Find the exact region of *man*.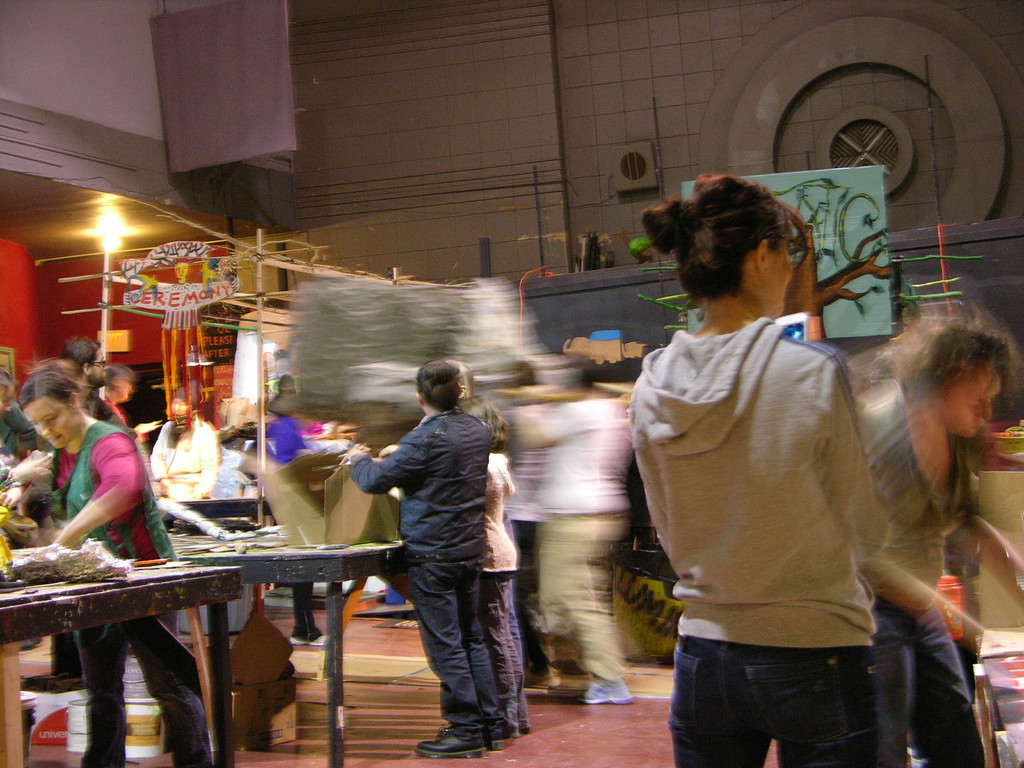
Exact region: pyautogui.locateOnScreen(94, 351, 165, 442).
